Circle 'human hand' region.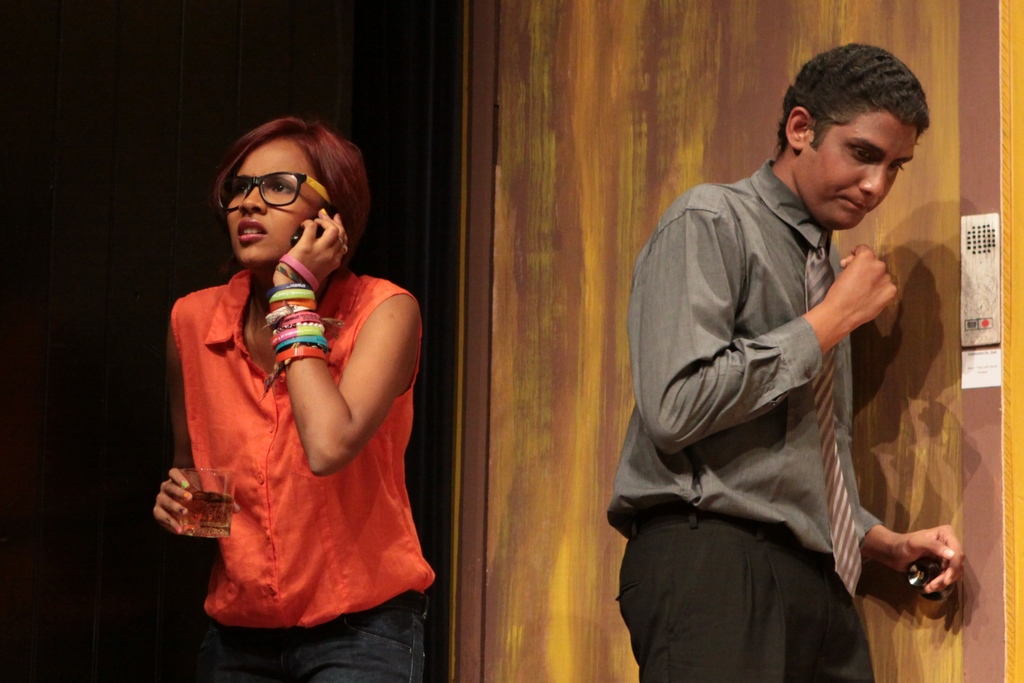
Region: <bbox>287, 204, 348, 283</bbox>.
